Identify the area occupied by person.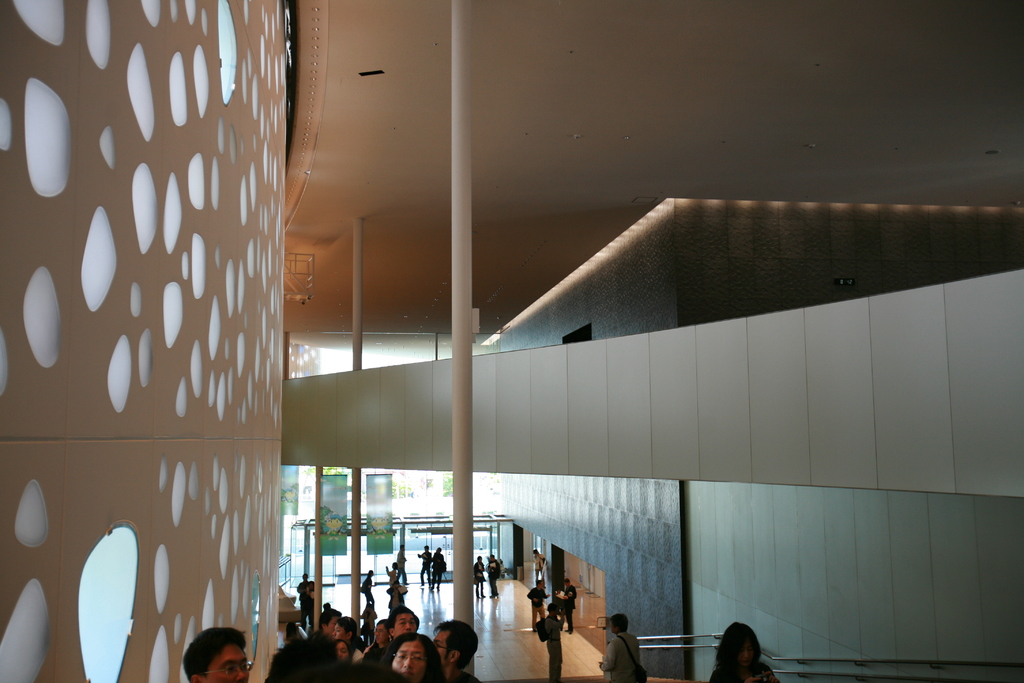
Area: x1=477 y1=556 x2=492 y2=595.
